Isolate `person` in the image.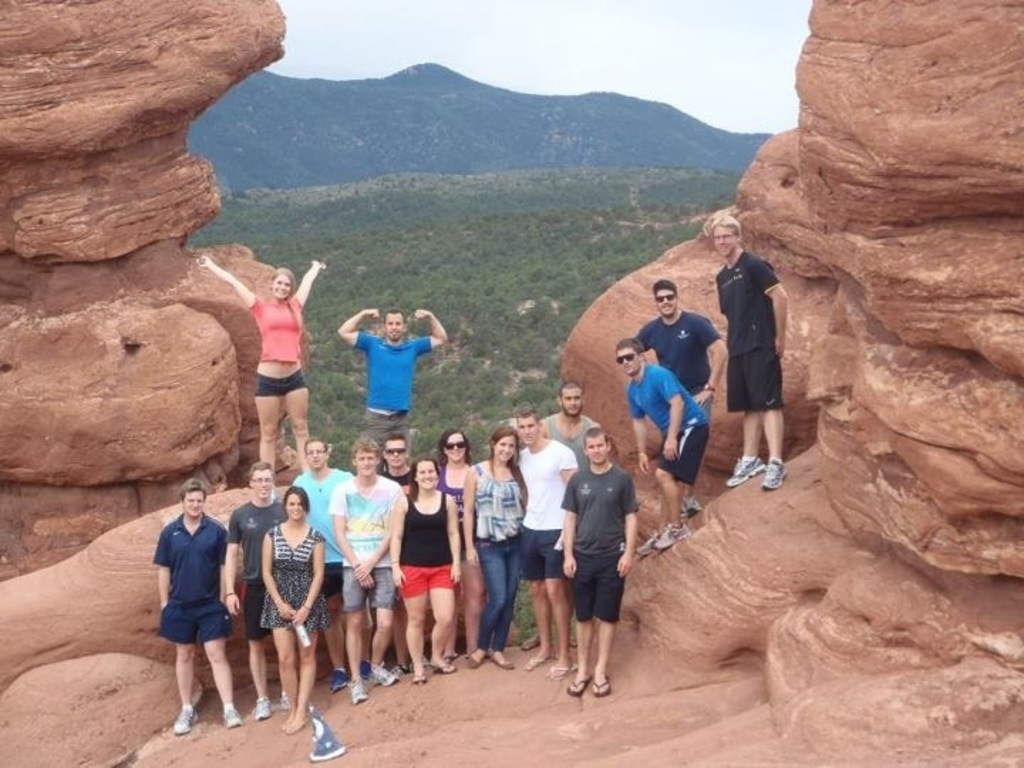
Isolated region: bbox(223, 452, 297, 721).
